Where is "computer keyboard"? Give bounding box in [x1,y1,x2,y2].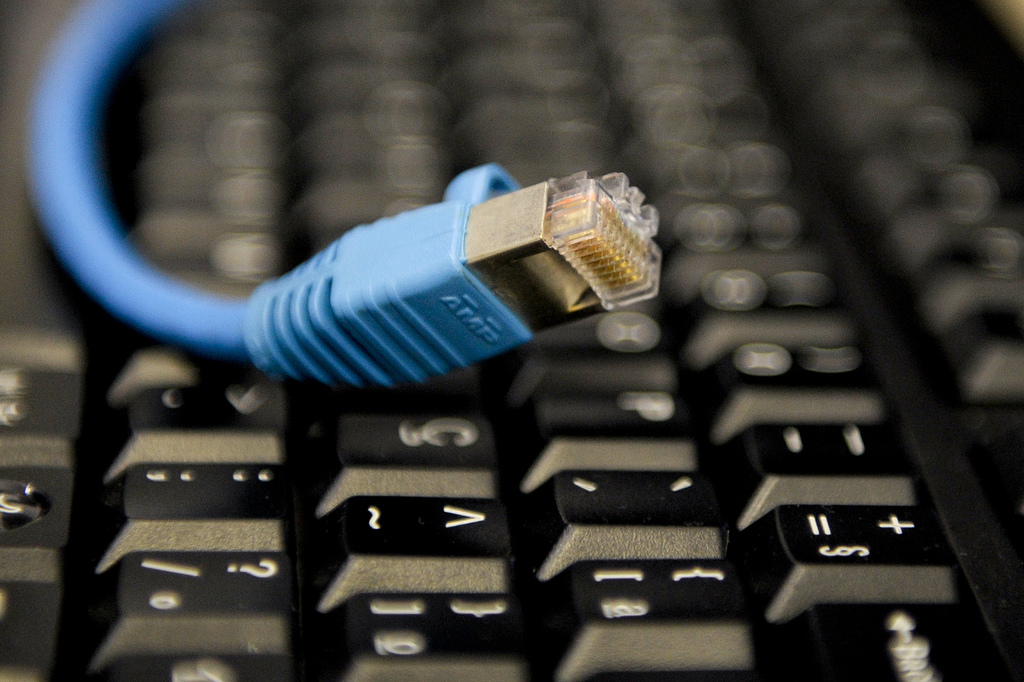
[0,0,1023,681].
